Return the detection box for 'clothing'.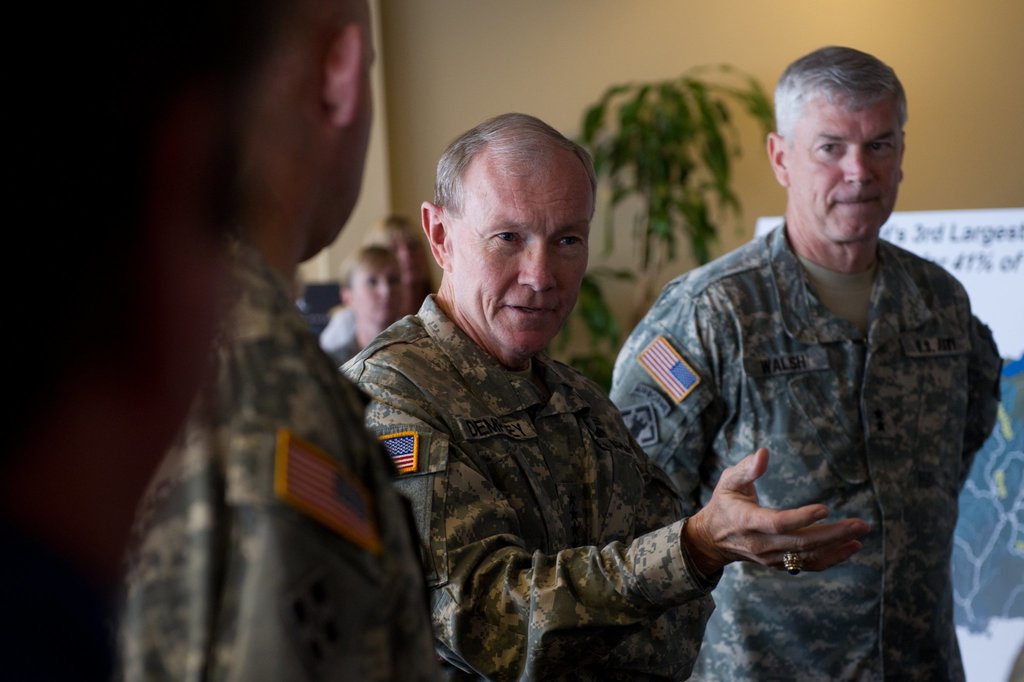
(left=335, top=288, right=724, bottom=681).
